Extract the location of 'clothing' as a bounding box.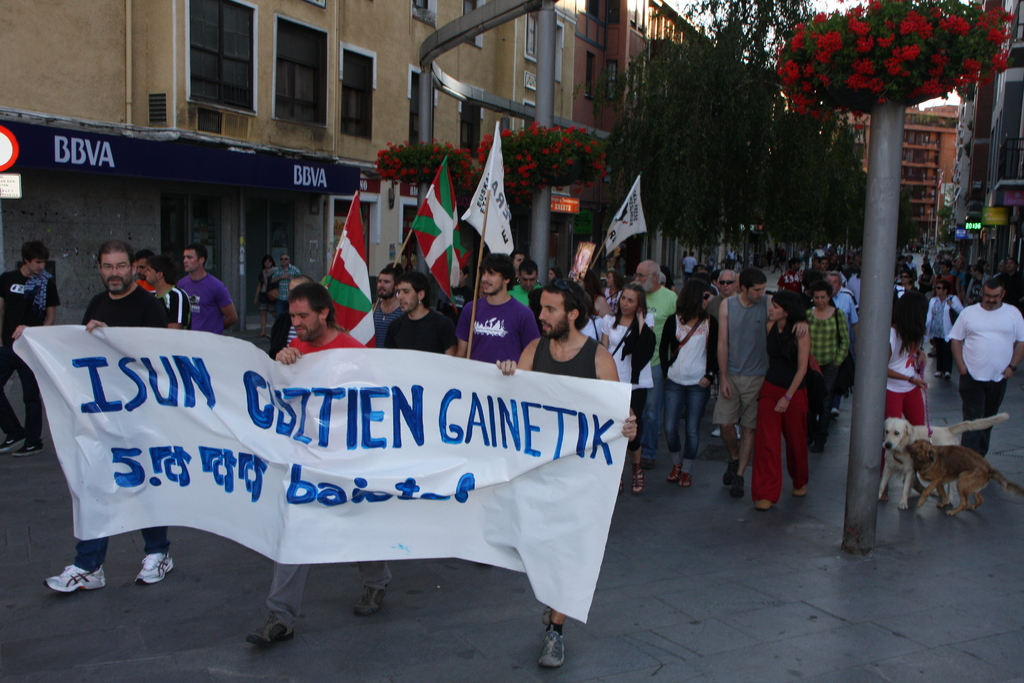
(525, 330, 599, 378).
